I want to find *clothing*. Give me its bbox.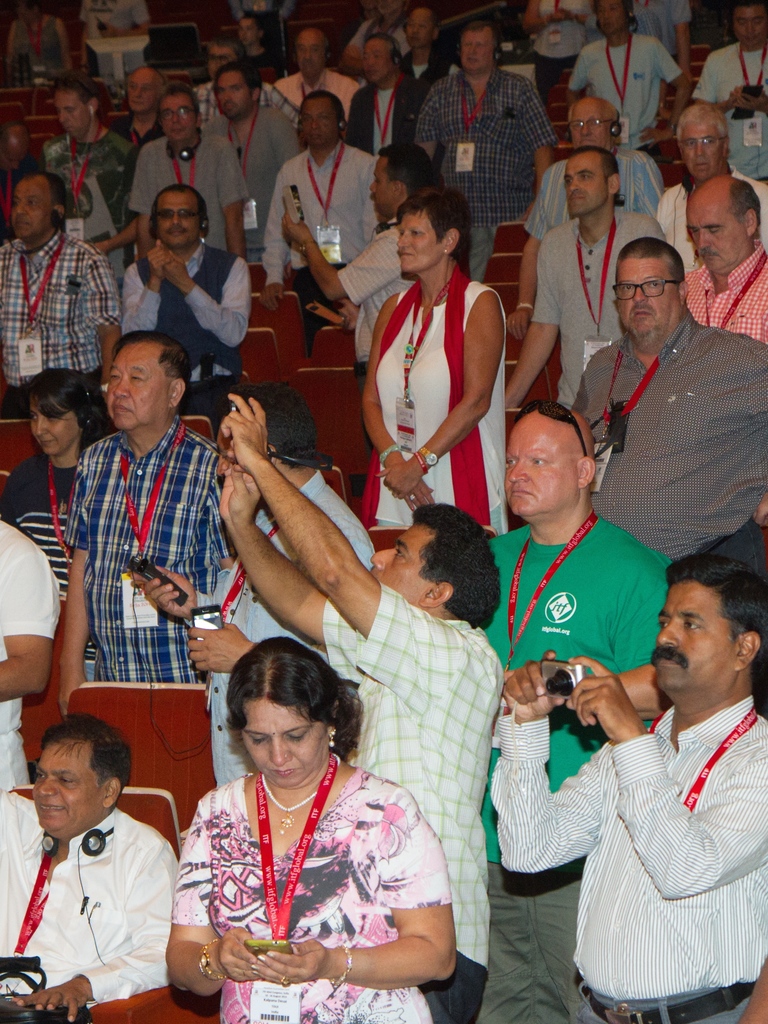
bbox=[473, 505, 674, 1023].
